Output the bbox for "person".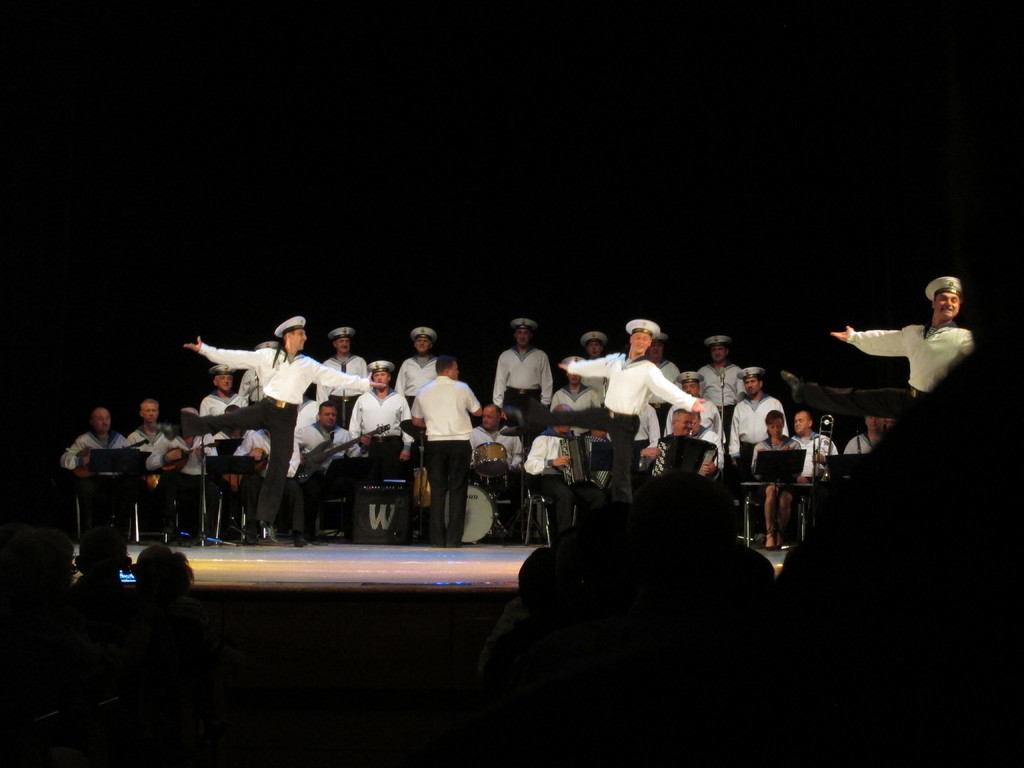
{"x1": 403, "y1": 350, "x2": 483, "y2": 551}.
